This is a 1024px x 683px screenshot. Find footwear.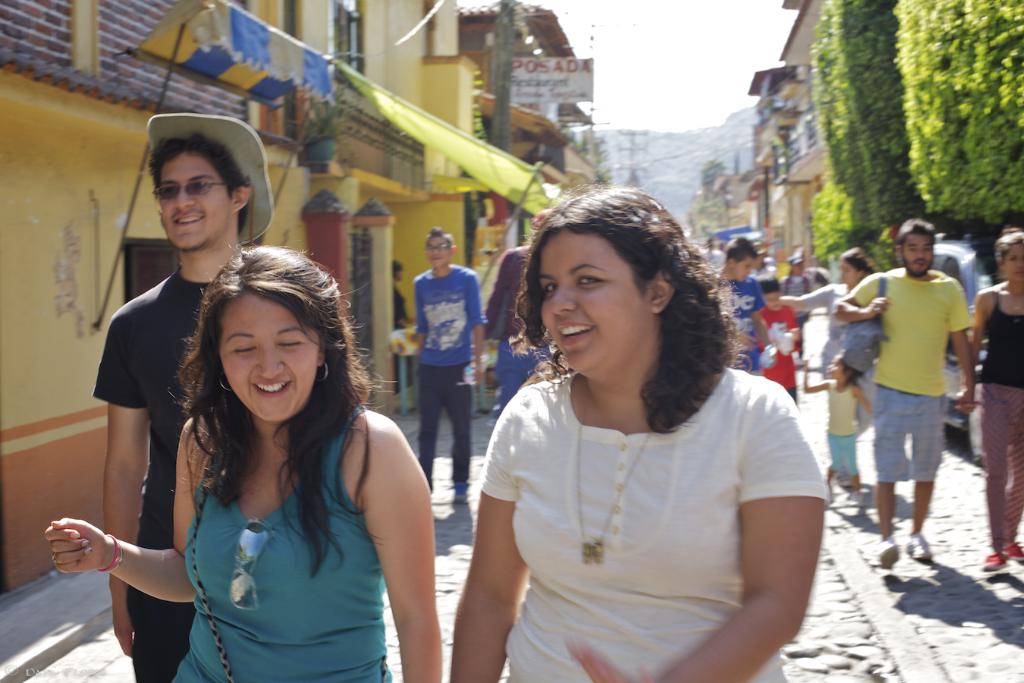
Bounding box: 982/550/1007/567.
